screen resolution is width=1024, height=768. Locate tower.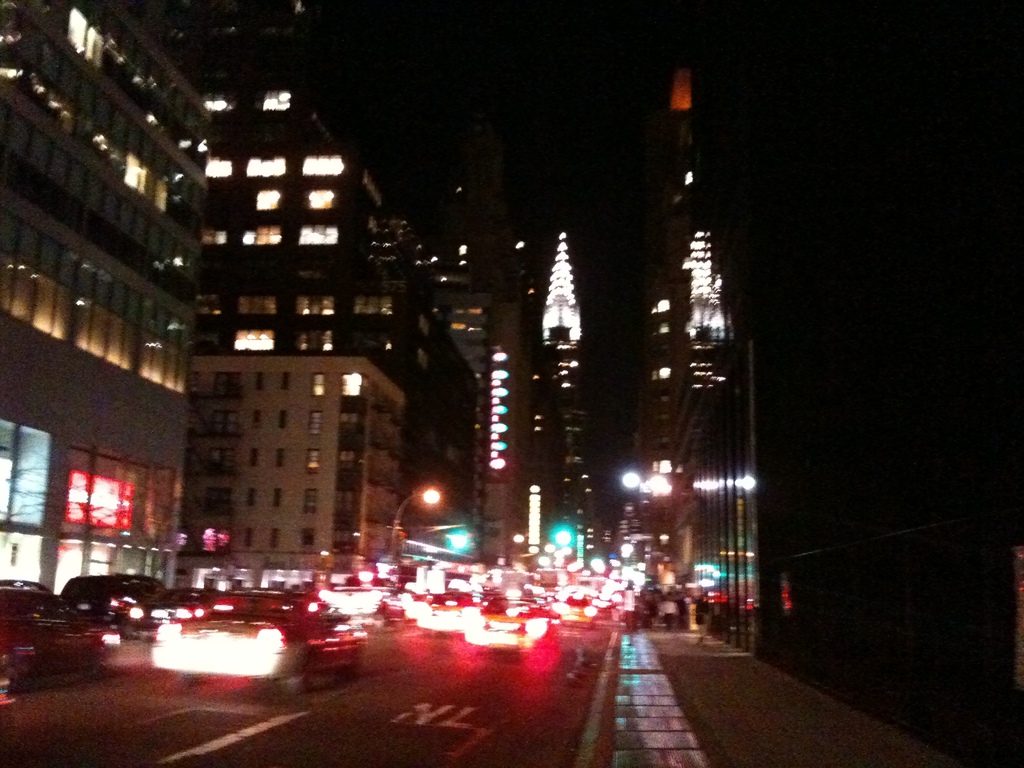
(left=0, top=0, right=212, bottom=597).
